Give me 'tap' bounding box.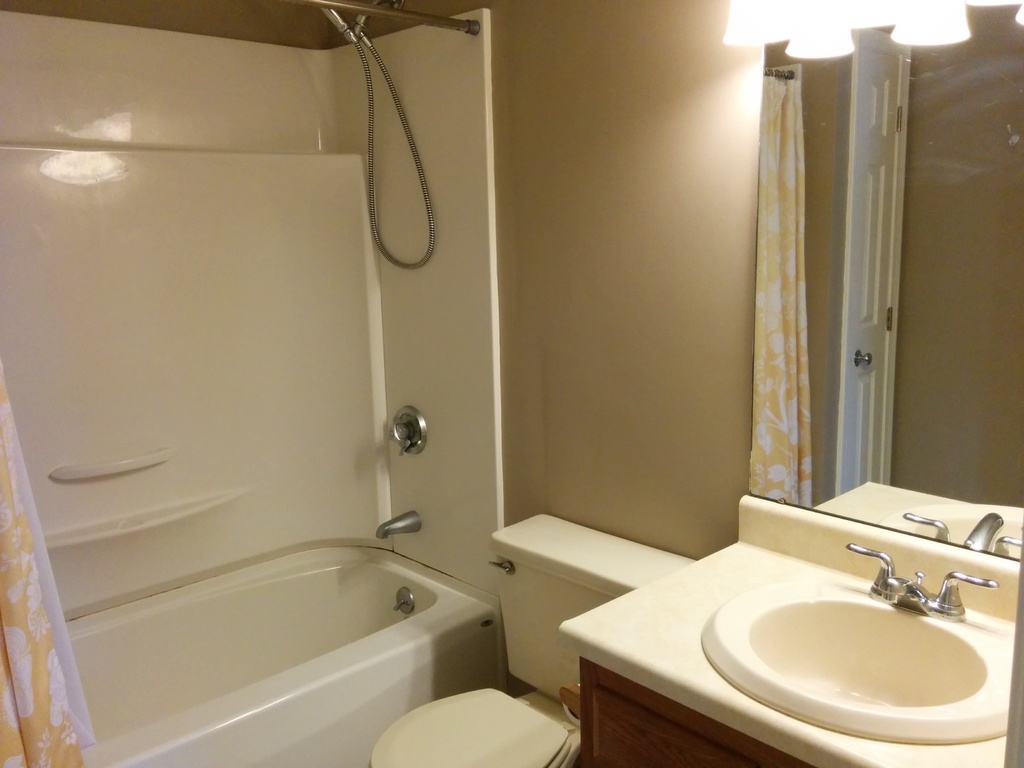
<region>899, 568, 935, 614</region>.
